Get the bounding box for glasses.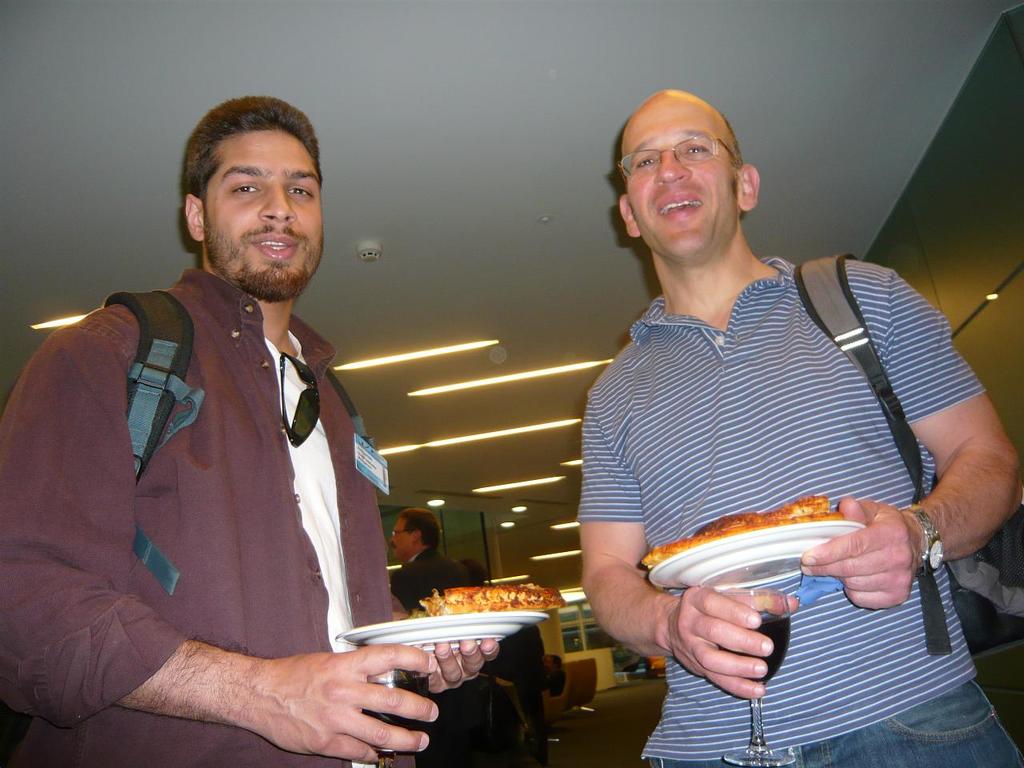
(391, 527, 411, 541).
